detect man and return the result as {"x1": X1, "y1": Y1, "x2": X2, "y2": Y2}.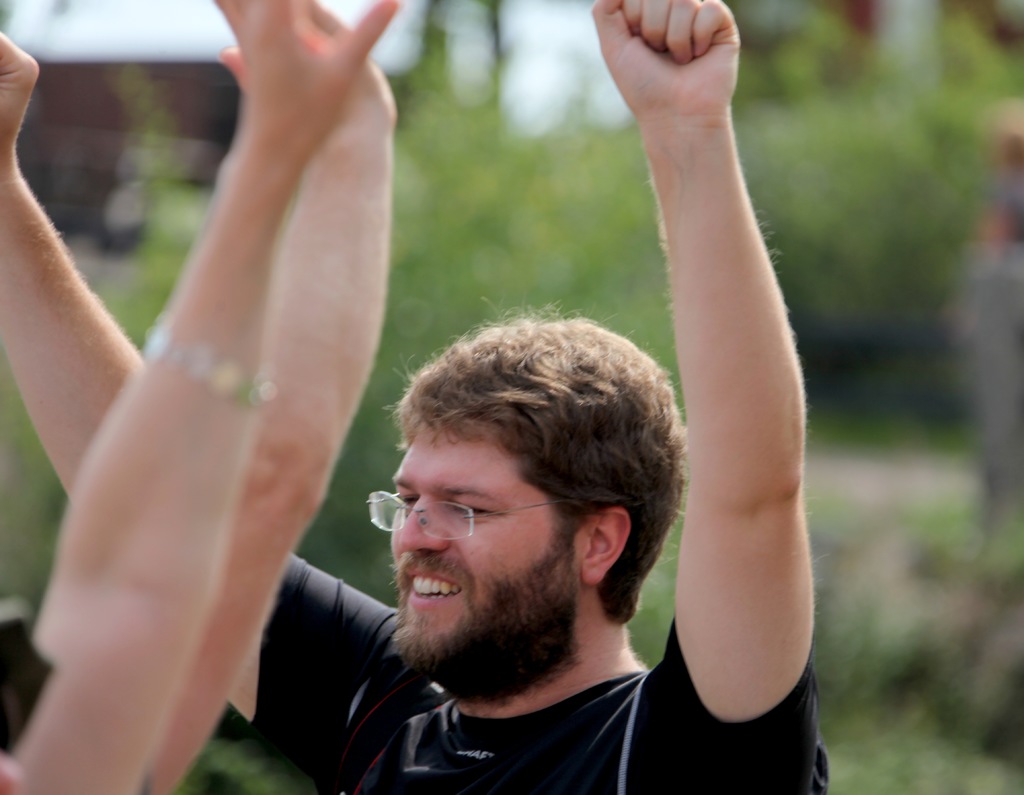
{"x1": 111, "y1": 72, "x2": 899, "y2": 776}.
